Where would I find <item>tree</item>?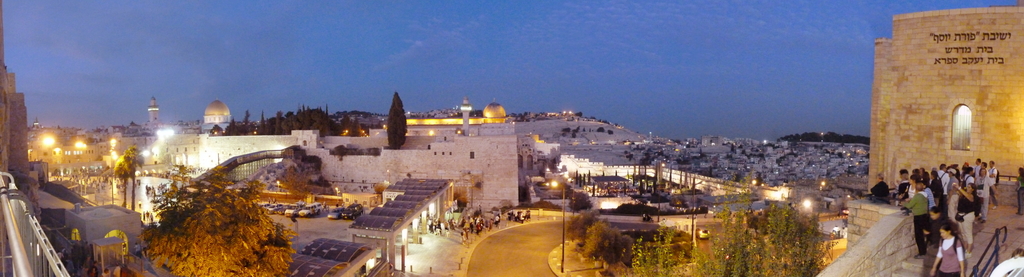
At Rect(384, 90, 409, 154).
